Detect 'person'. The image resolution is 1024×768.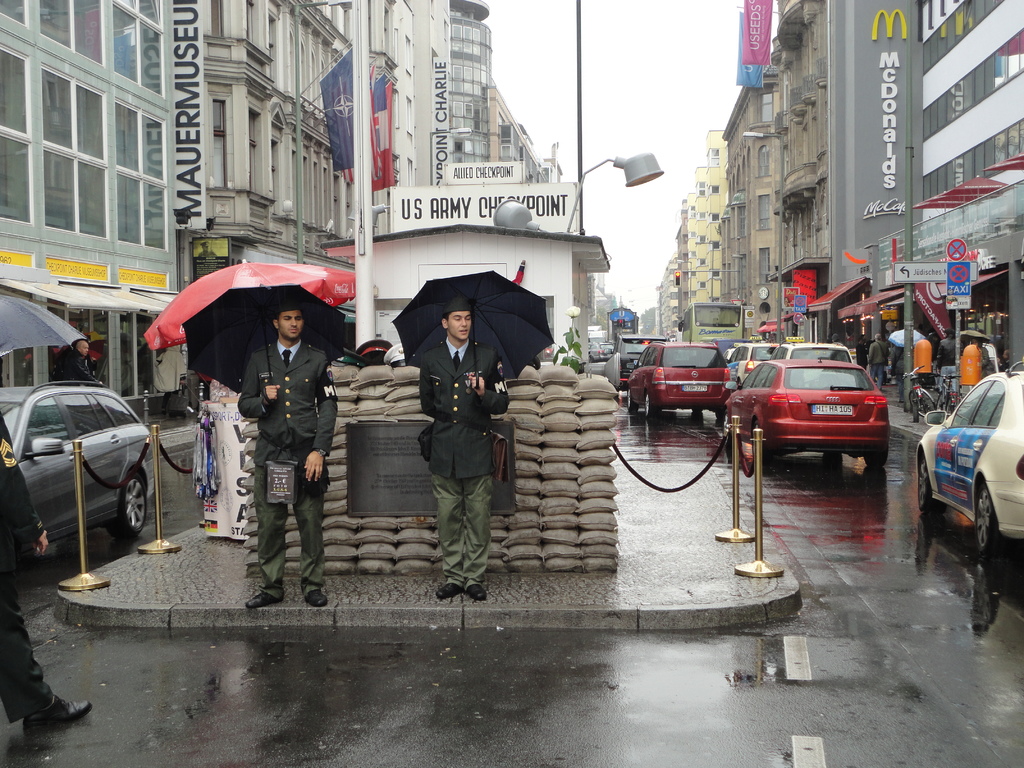
<bbox>0, 400, 110, 736</bbox>.
